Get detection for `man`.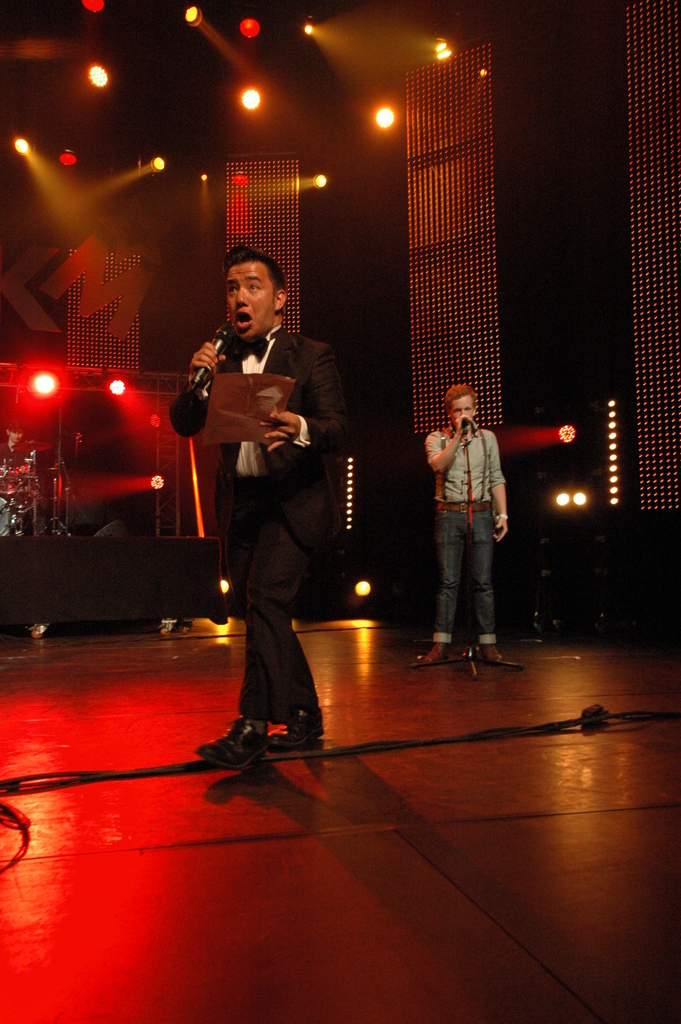
Detection: {"x1": 174, "y1": 248, "x2": 351, "y2": 769}.
